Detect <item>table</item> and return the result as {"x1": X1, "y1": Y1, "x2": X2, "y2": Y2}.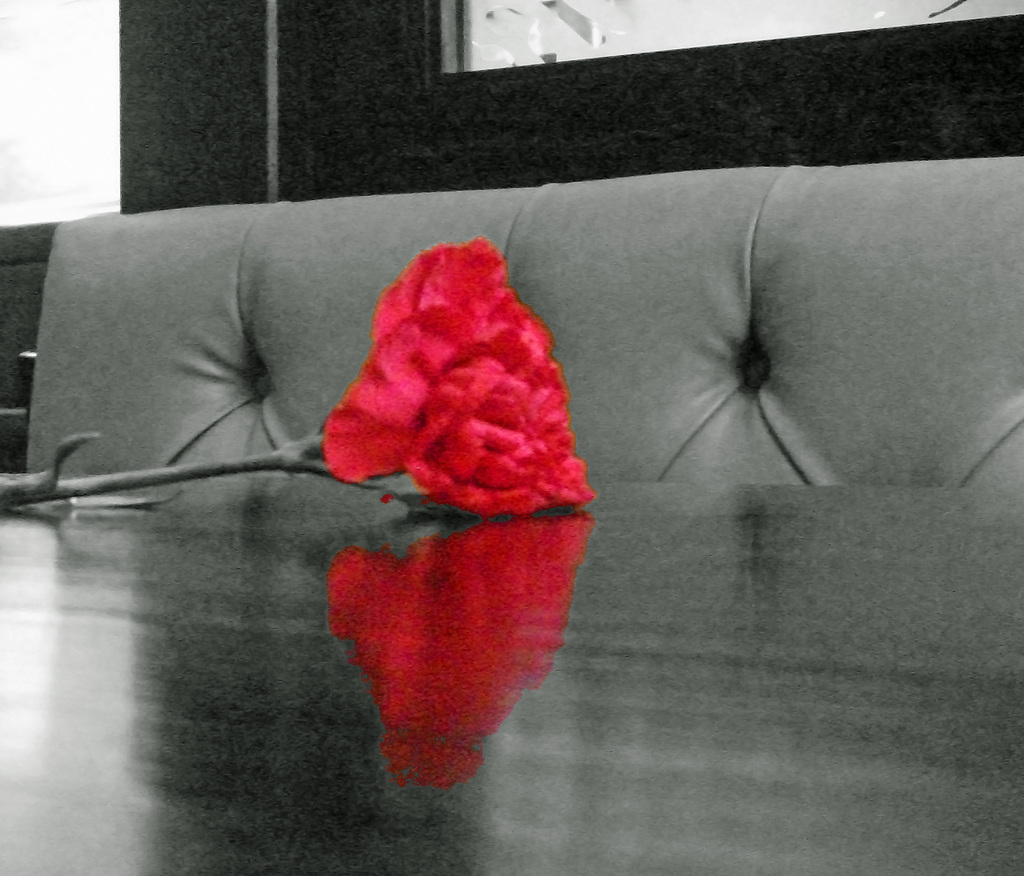
{"x1": 0, "y1": 482, "x2": 1023, "y2": 875}.
